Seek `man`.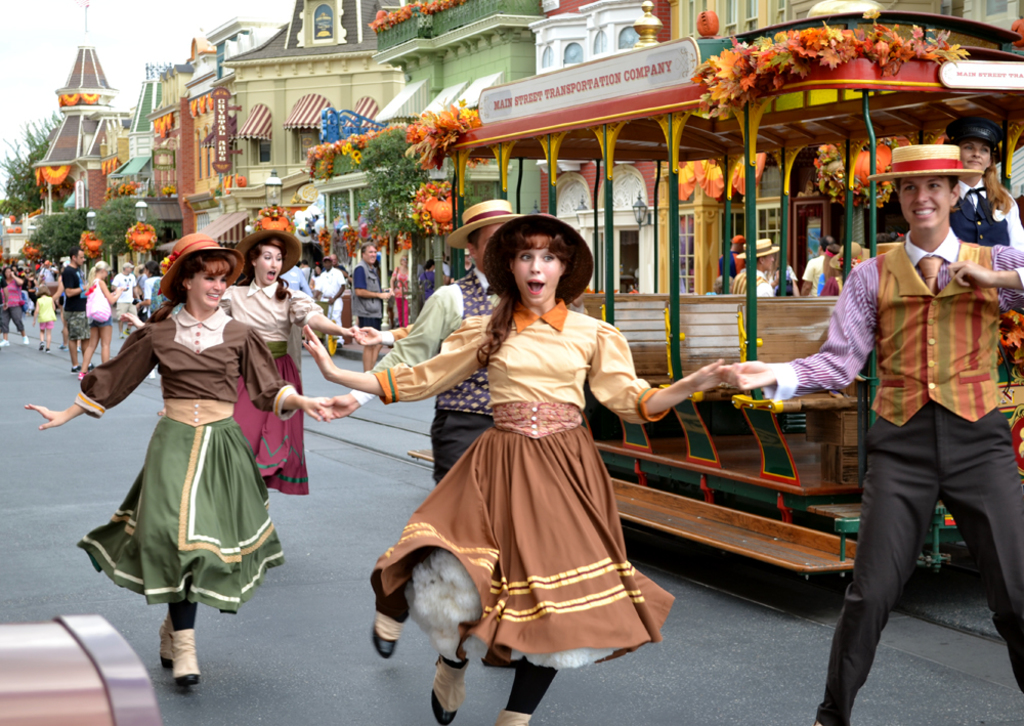
738,241,778,291.
